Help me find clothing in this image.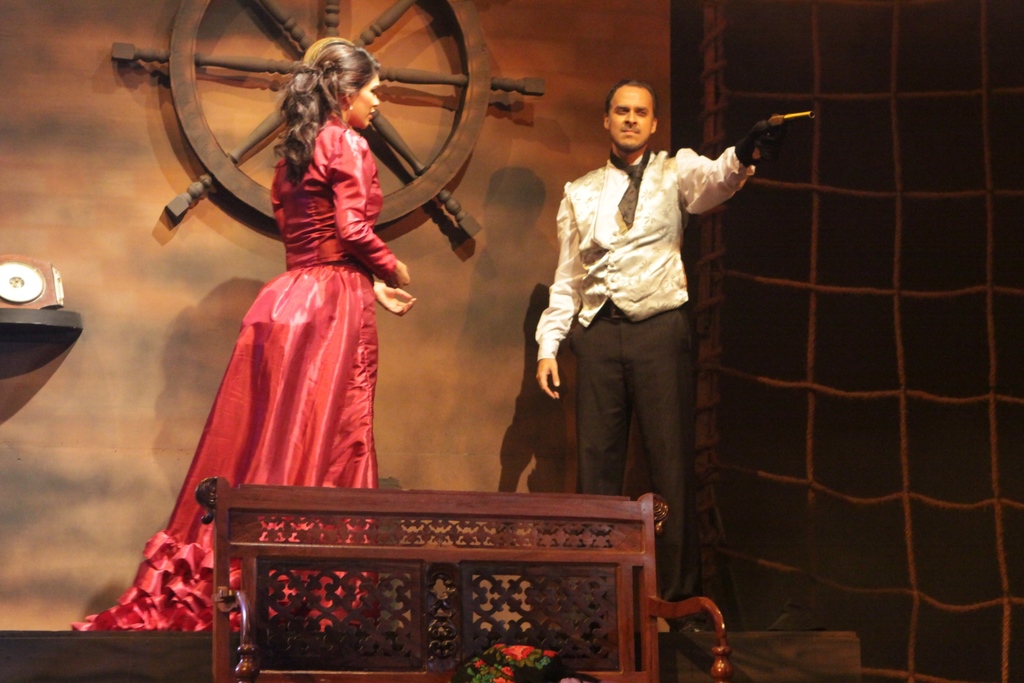
Found it: bbox=[537, 86, 760, 536].
